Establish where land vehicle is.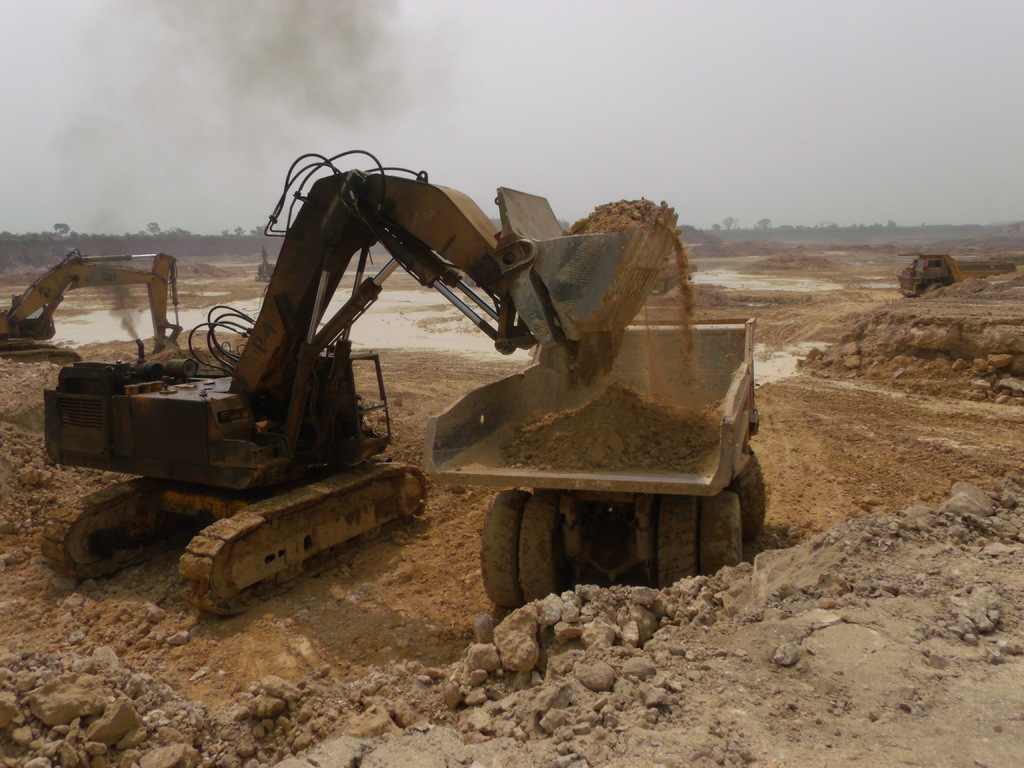
Established at x1=900, y1=252, x2=1014, y2=301.
